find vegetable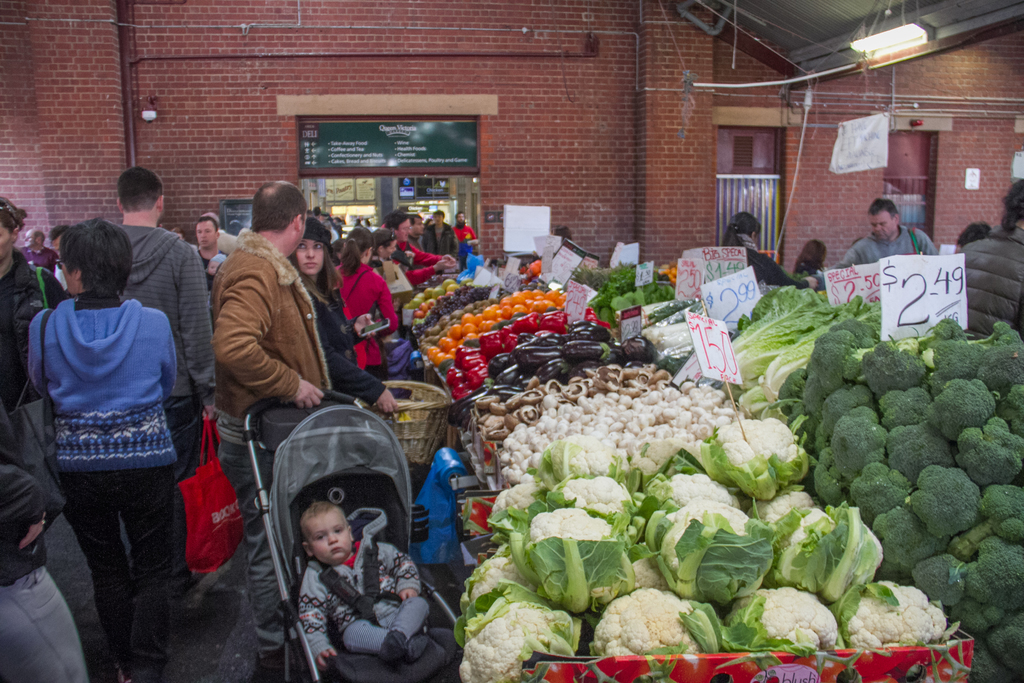
BBox(772, 500, 897, 598)
